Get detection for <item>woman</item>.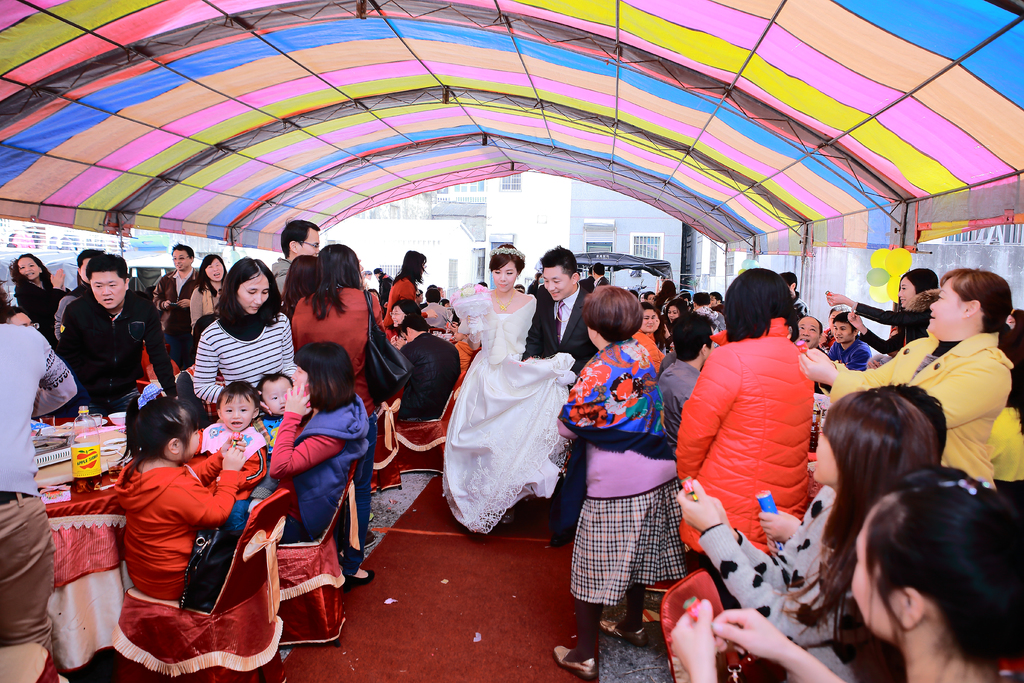
Detection: l=186, t=253, r=234, b=322.
